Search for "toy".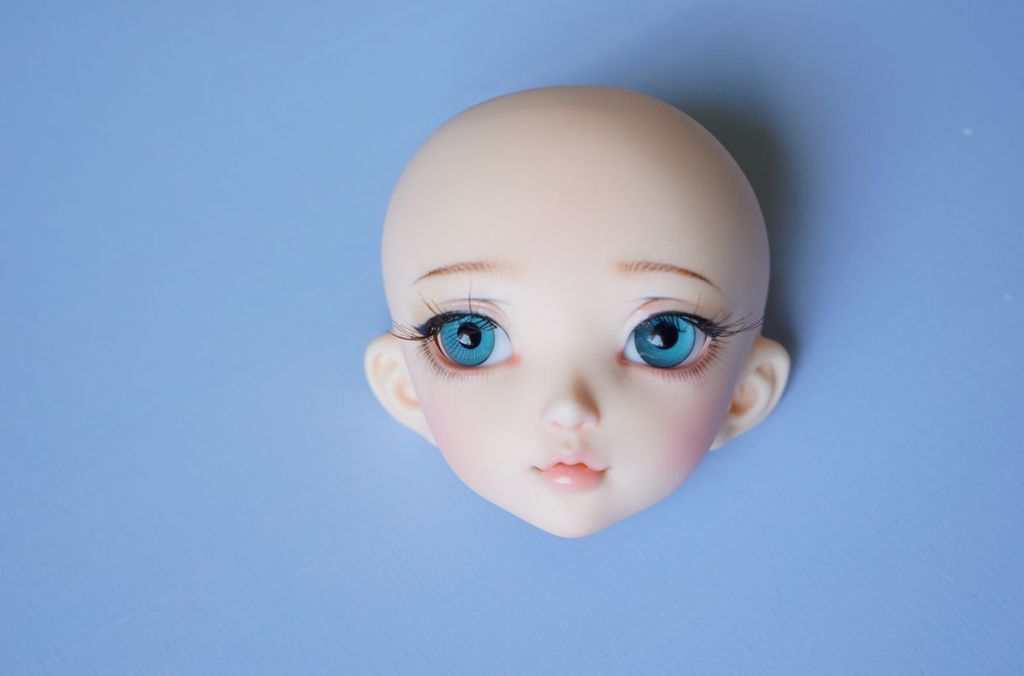
Found at Rect(362, 71, 796, 547).
